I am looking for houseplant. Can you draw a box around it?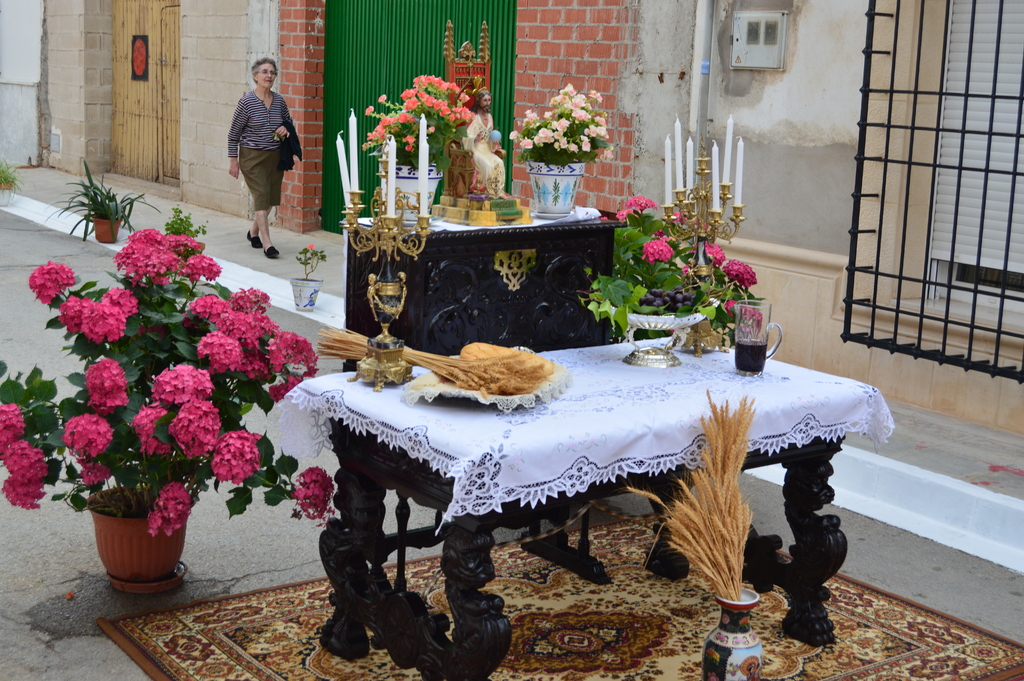
Sure, the bounding box is 45,166,147,242.
